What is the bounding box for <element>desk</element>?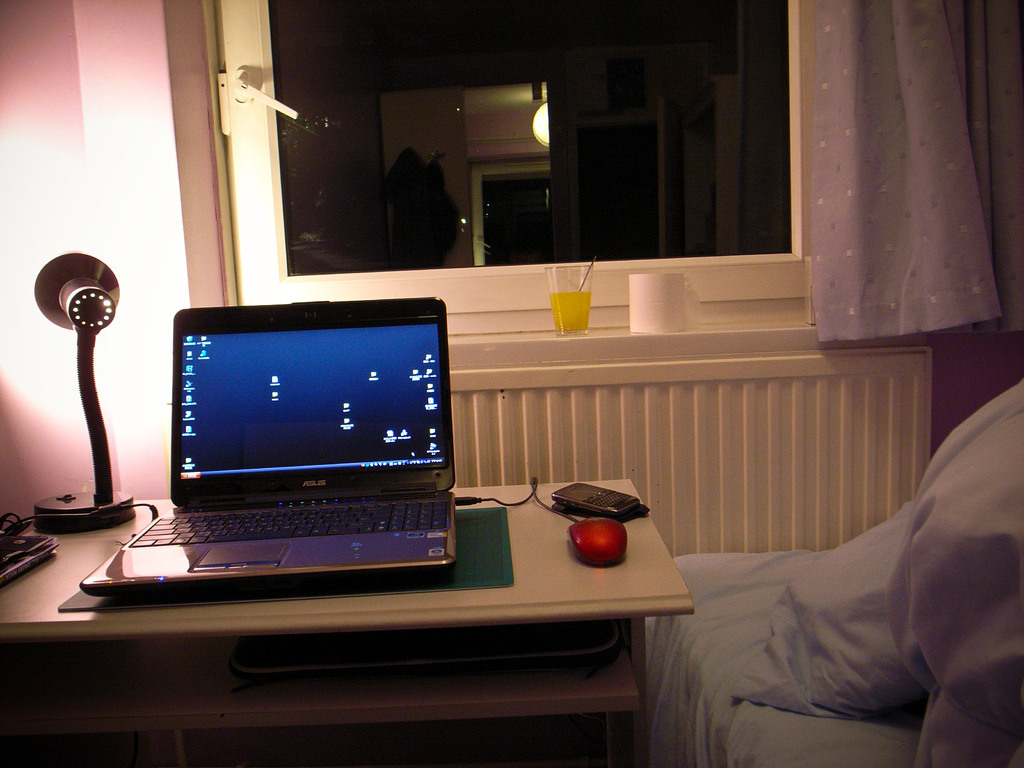
select_region(0, 381, 710, 764).
